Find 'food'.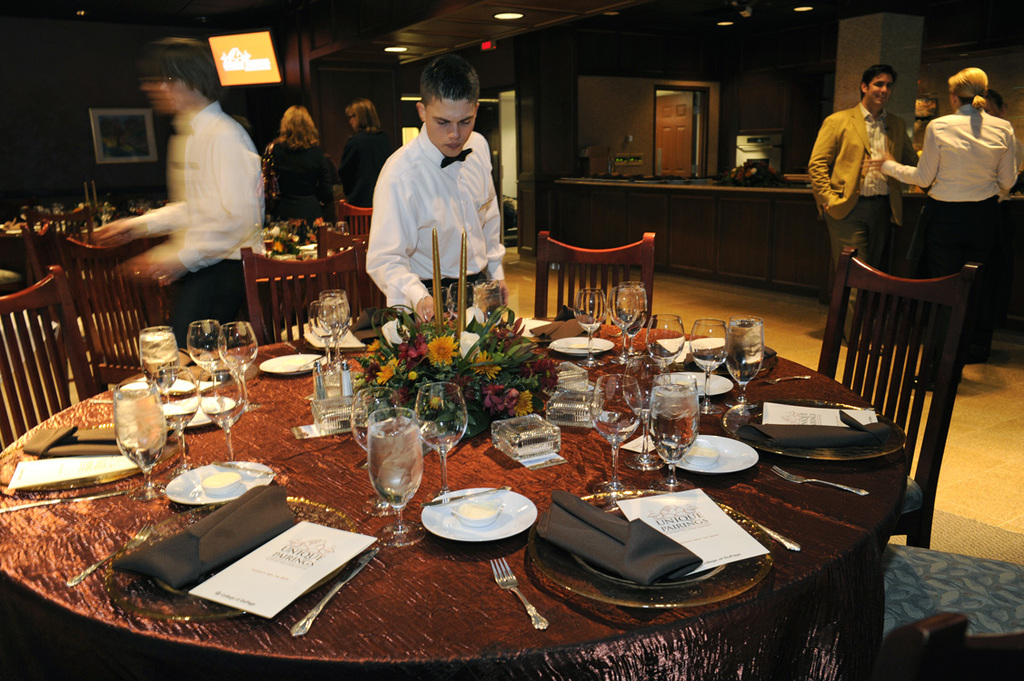
458,498,495,521.
